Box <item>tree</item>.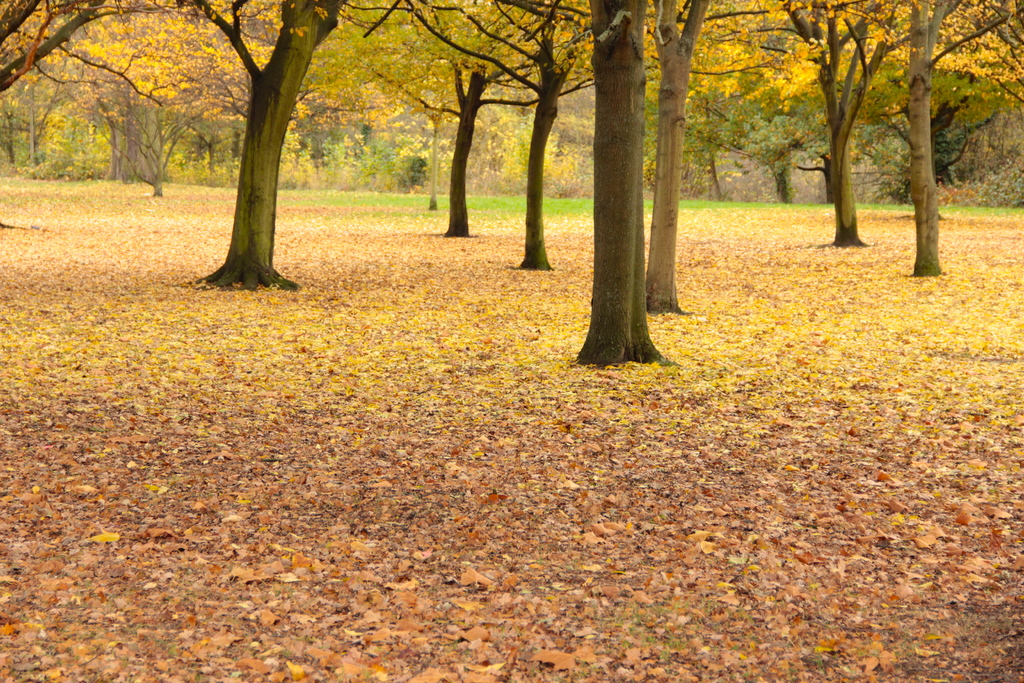
[left=383, top=0, right=595, bottom=278].
